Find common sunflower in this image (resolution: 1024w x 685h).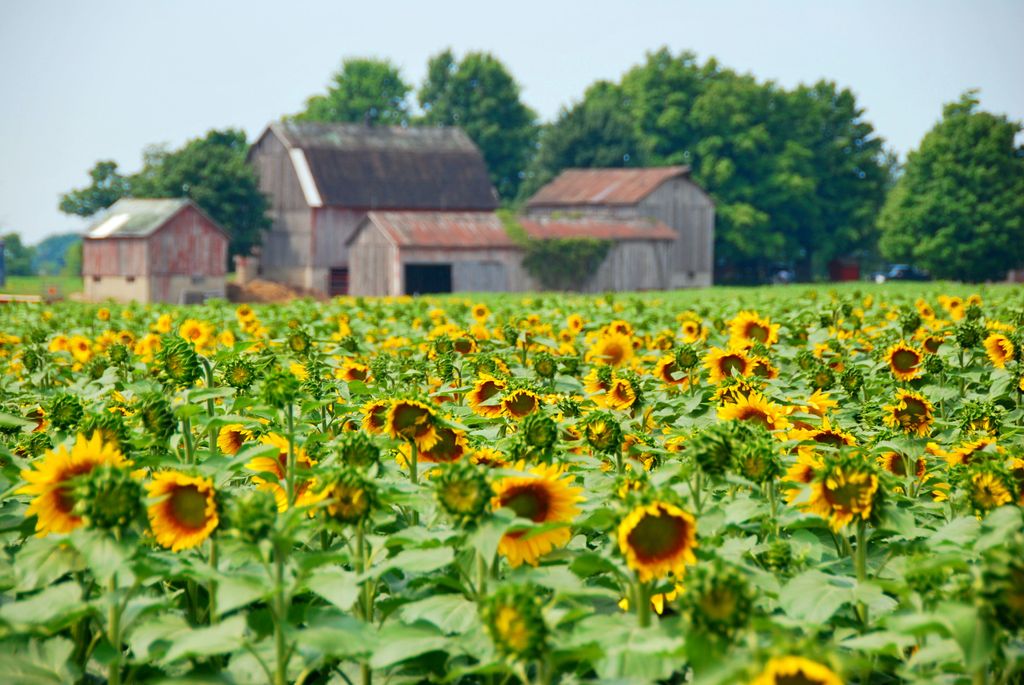
rect(662, 359, 684, 382).
